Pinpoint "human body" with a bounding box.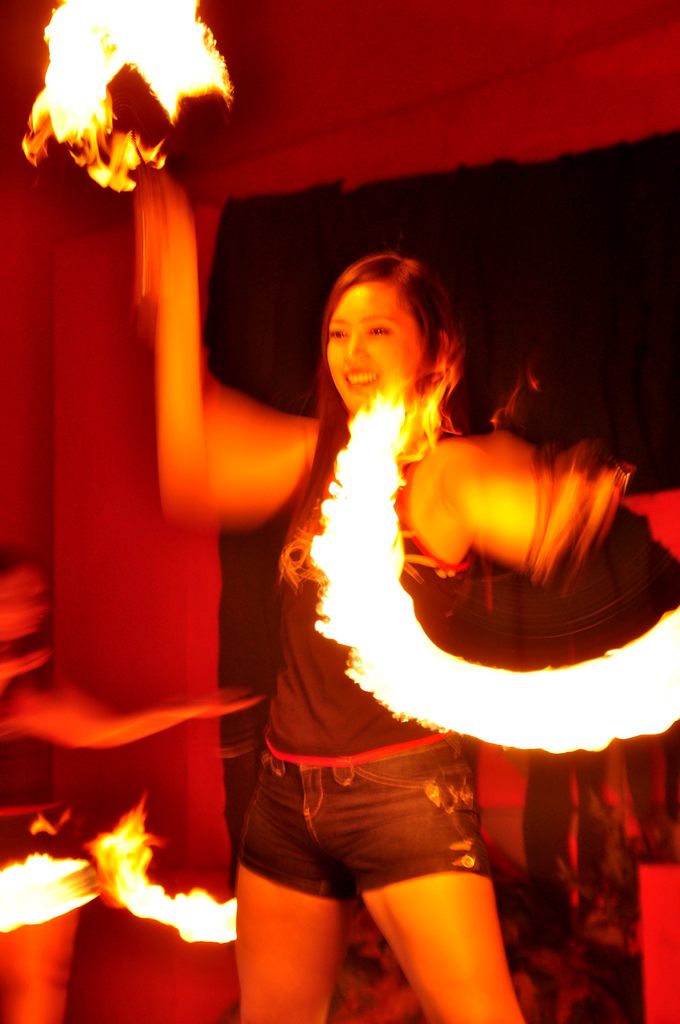
[0,552,257,1023].
